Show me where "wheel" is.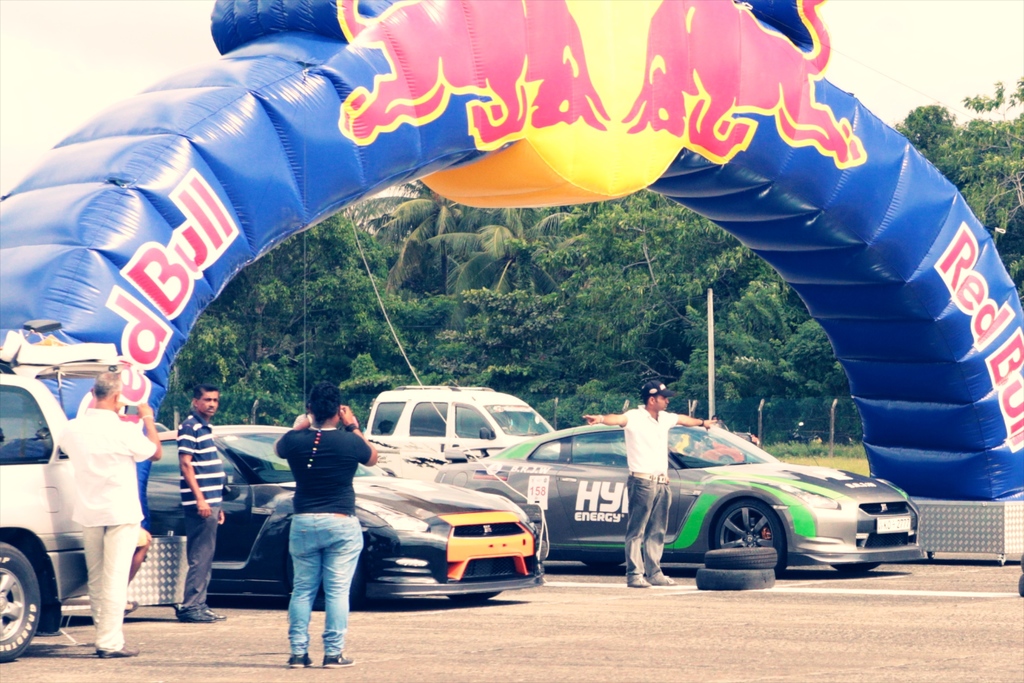
"wheel" is at region(0, 541, 40, 664).
